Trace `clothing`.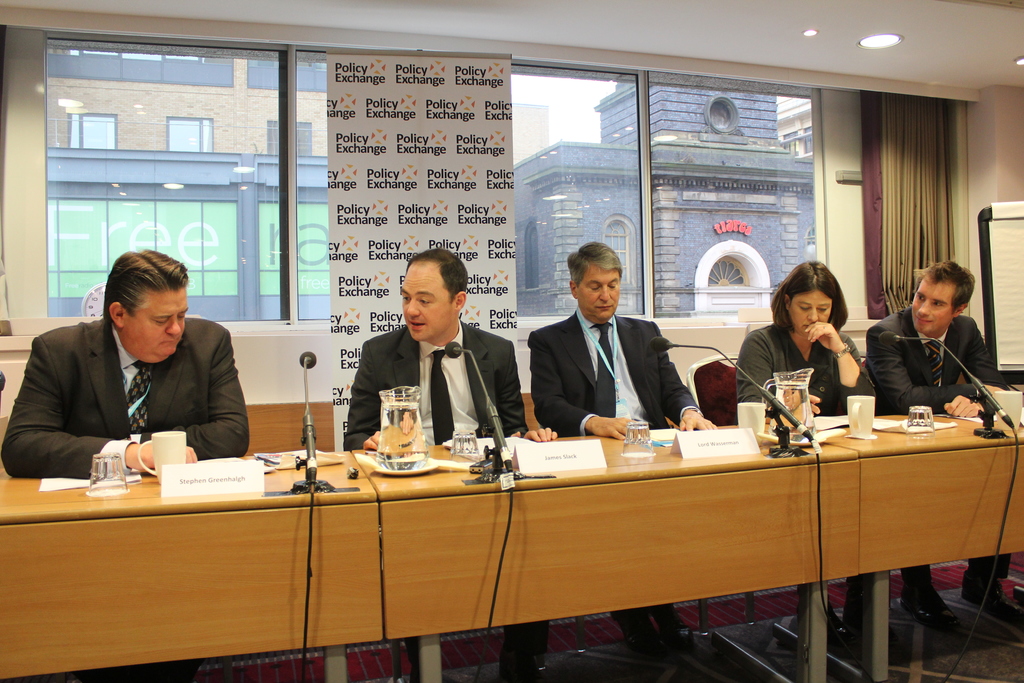
Traced to Rect(1, 317, 250, 682).
